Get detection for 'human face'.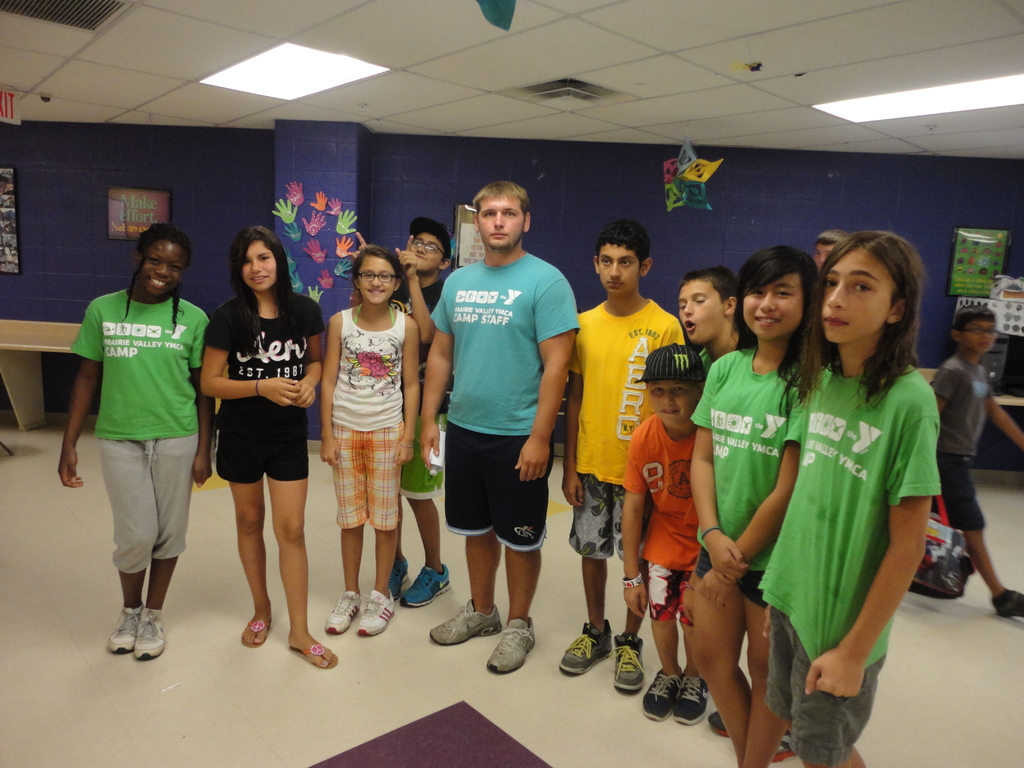
Detection: 595, 246, 640, 296.
